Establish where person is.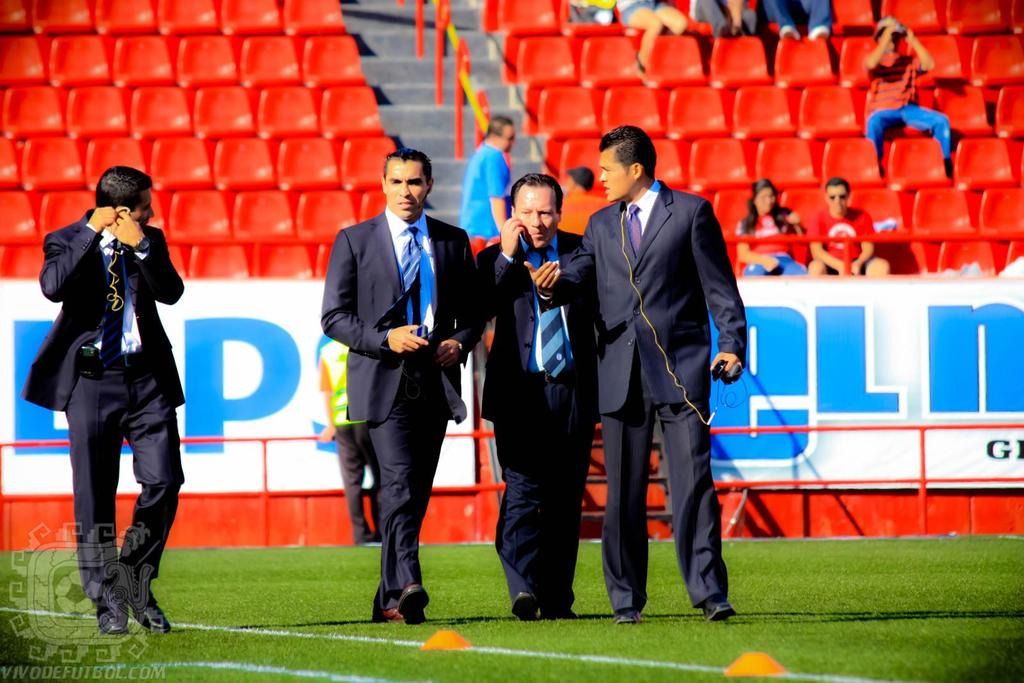
Established at bbox=[617, 0, 691, 71].
